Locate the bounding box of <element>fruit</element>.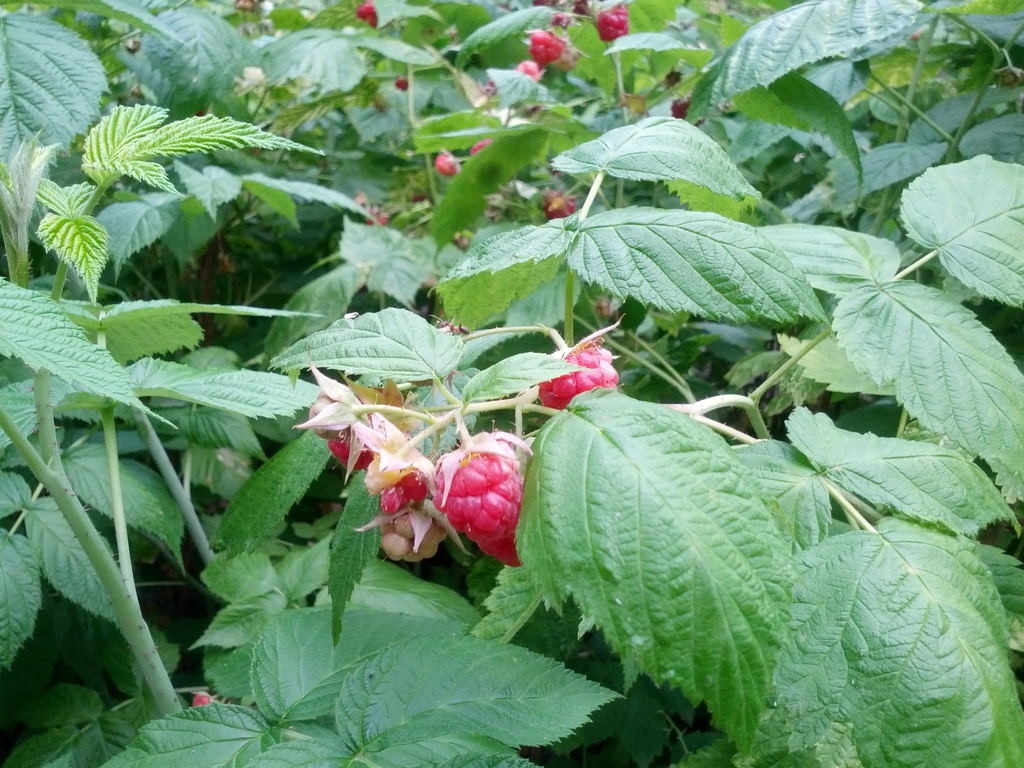
Bounding box: crop(433, 150, 461, 177).
